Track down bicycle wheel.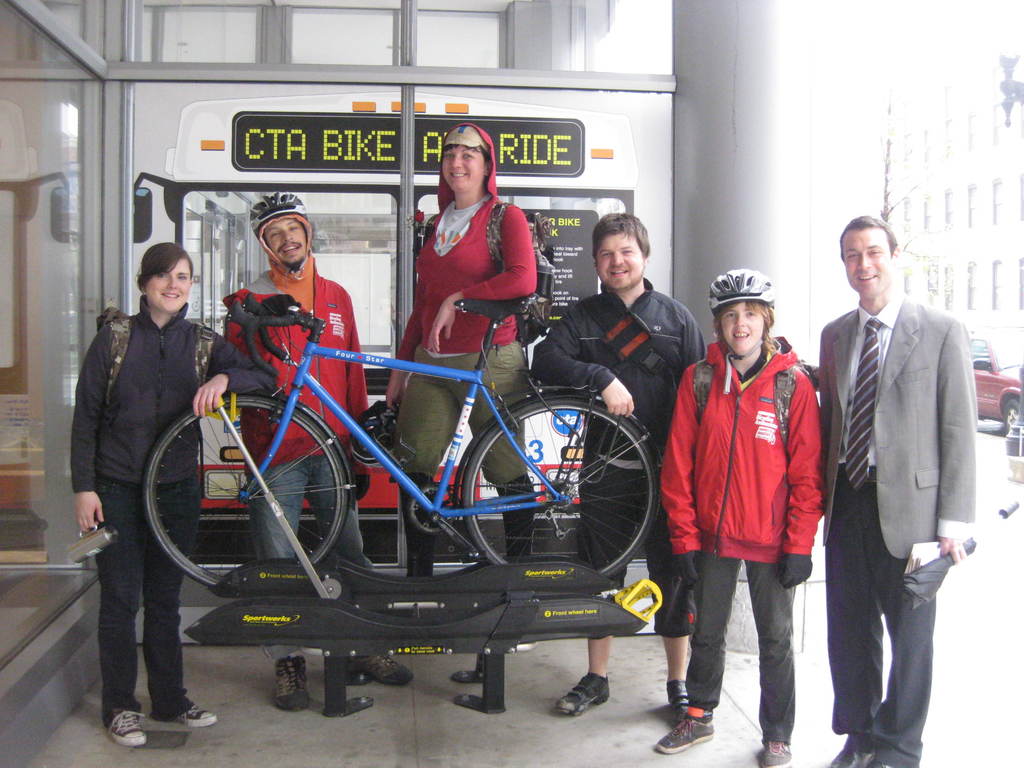
Tracked to [x1=460, y1=396, x2=659, y2=584].
